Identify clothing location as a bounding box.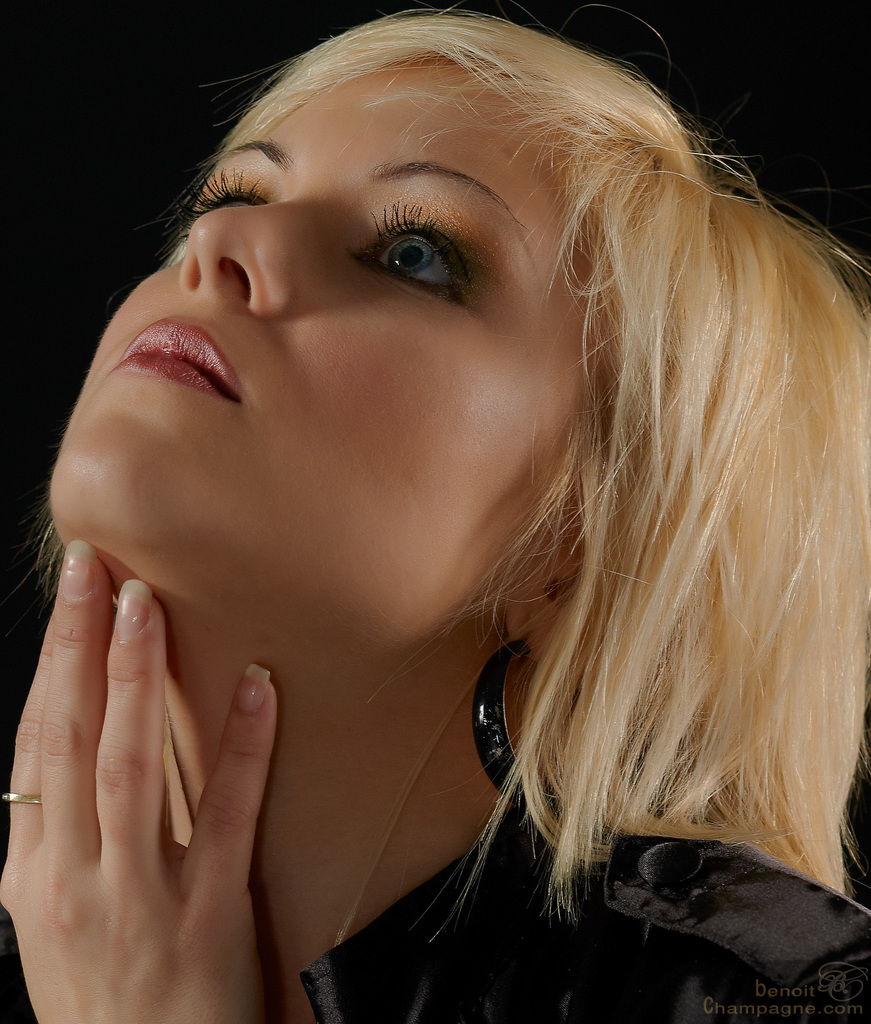
217/652/870/1001.
